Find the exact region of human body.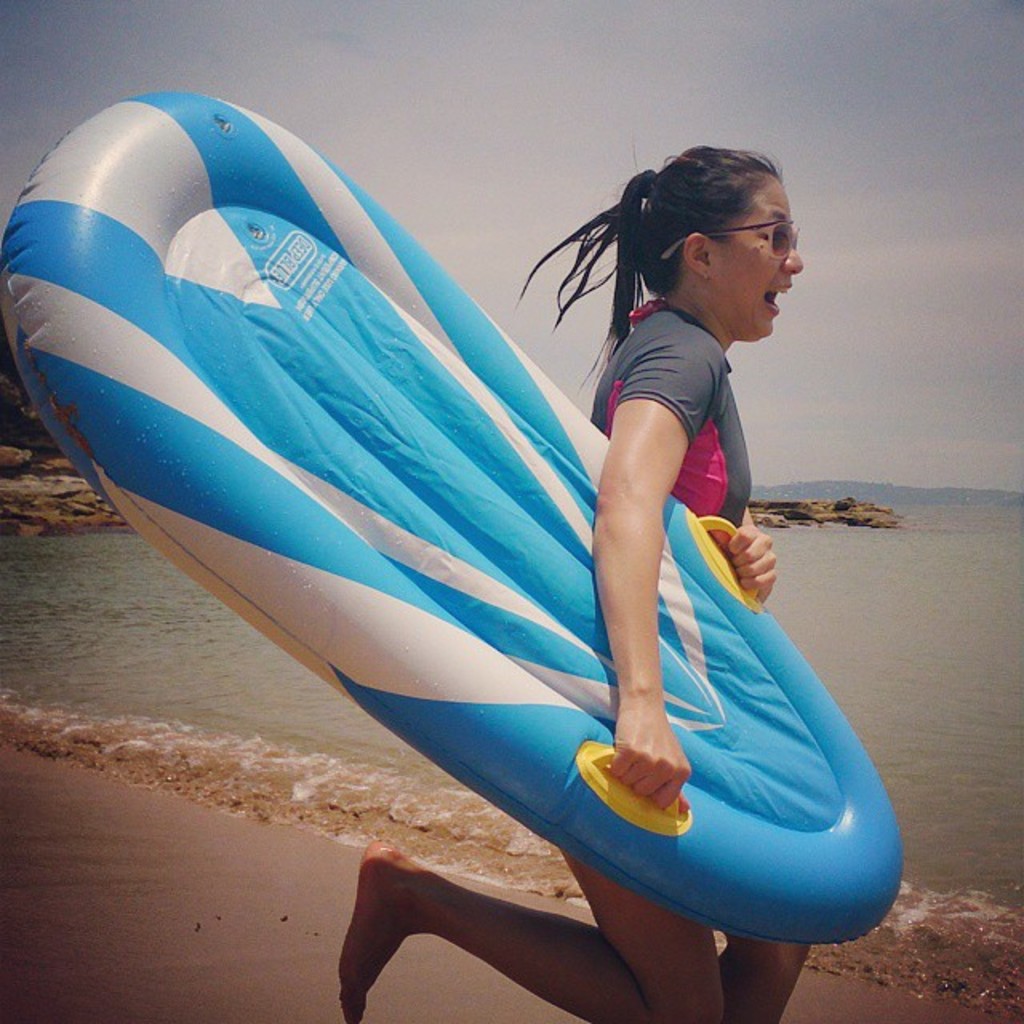
Exact region: x1=341, y1=147, x2=814, y2=1022.
